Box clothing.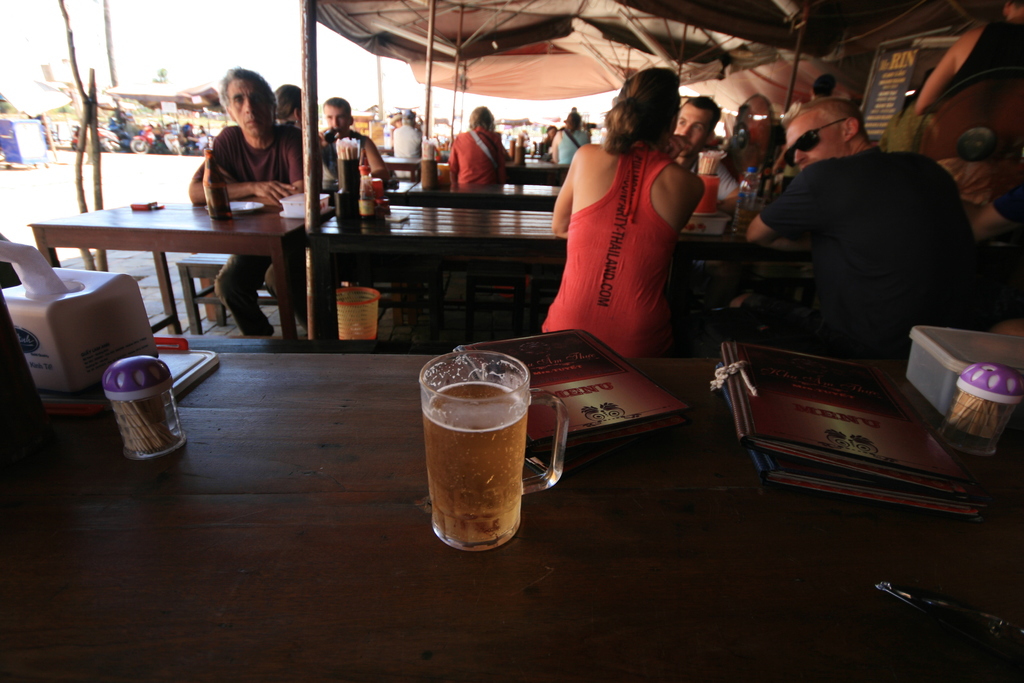
region(544, 130, 589, 172).
